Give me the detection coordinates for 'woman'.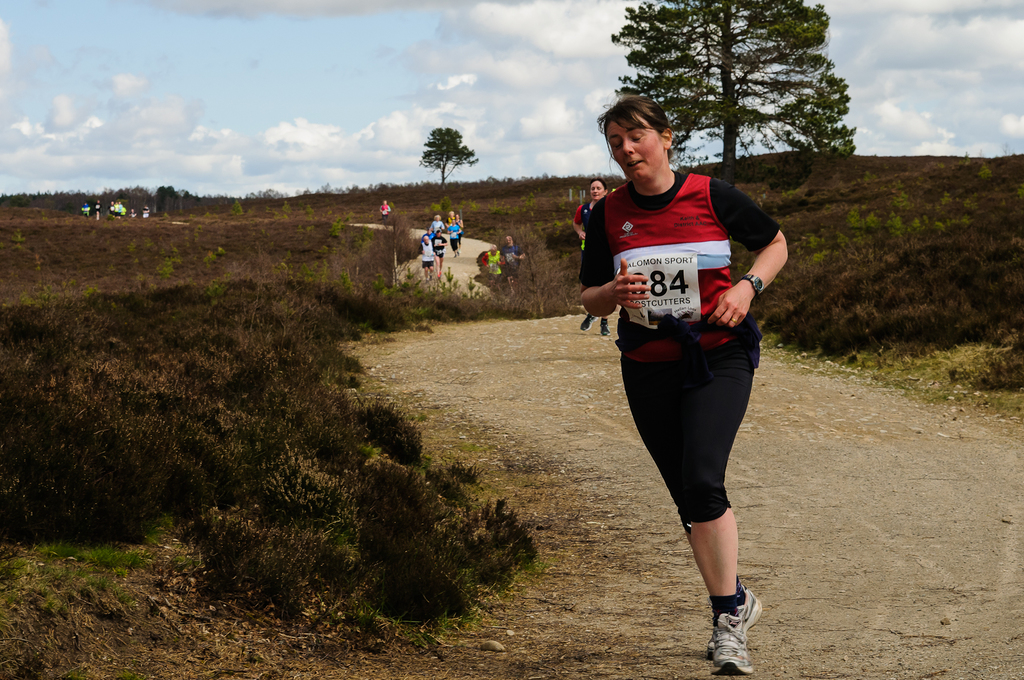
box(595, 96, 787, 630).
